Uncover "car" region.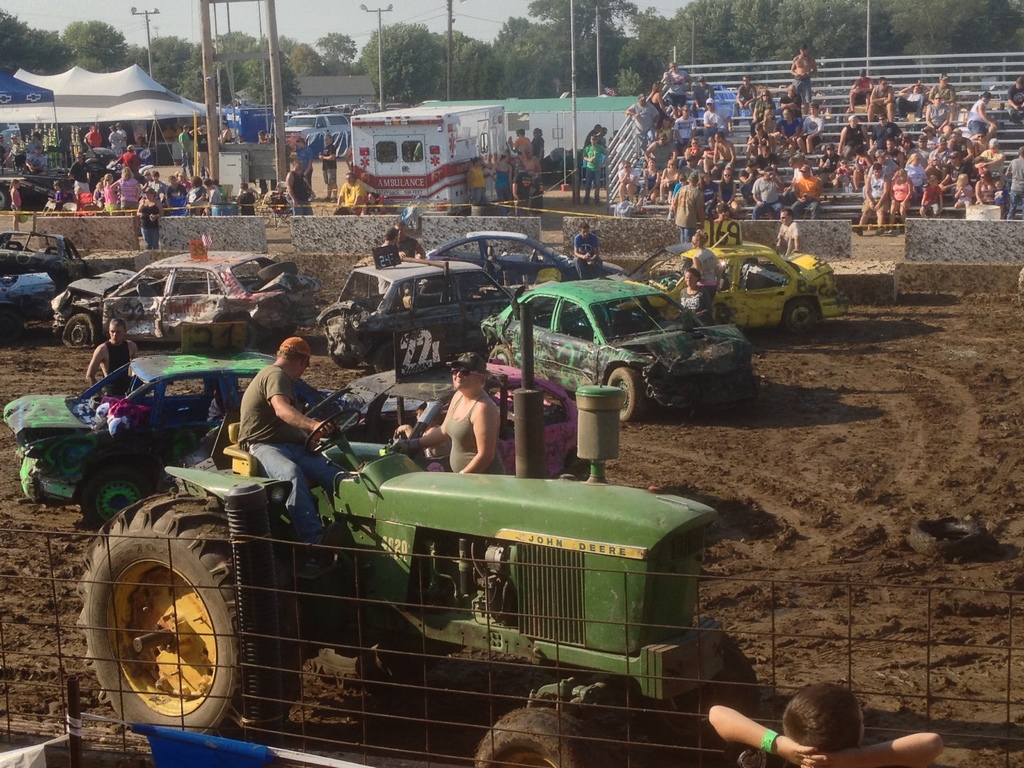
Uncovered: box=[51, 244, 318, 347].
